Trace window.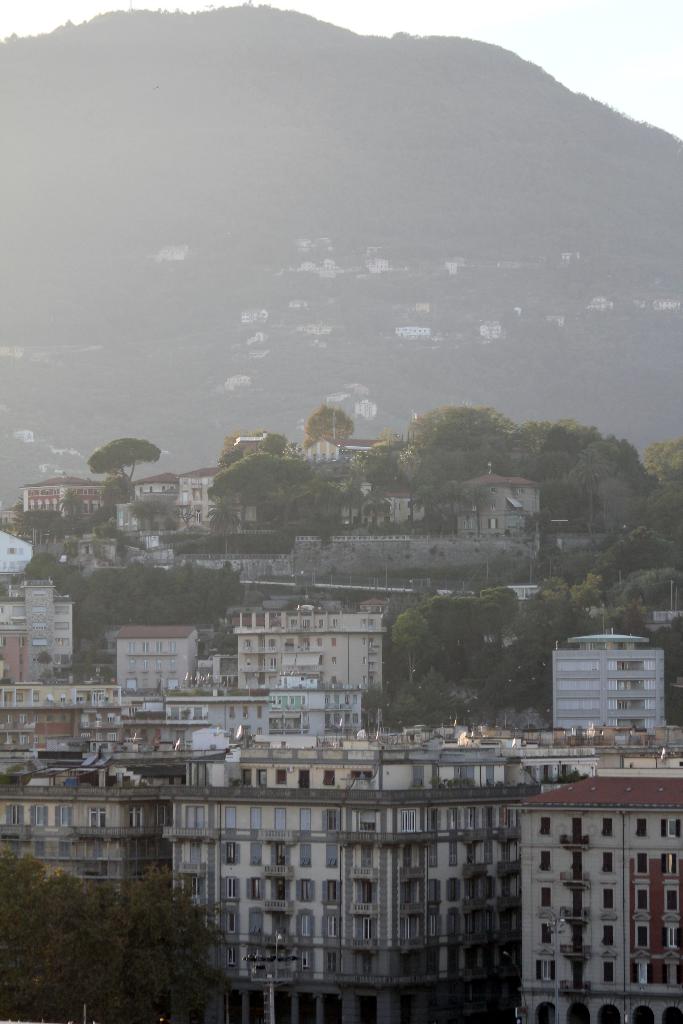
Traced to (left=129, top=806, right=144, bottom=829).
